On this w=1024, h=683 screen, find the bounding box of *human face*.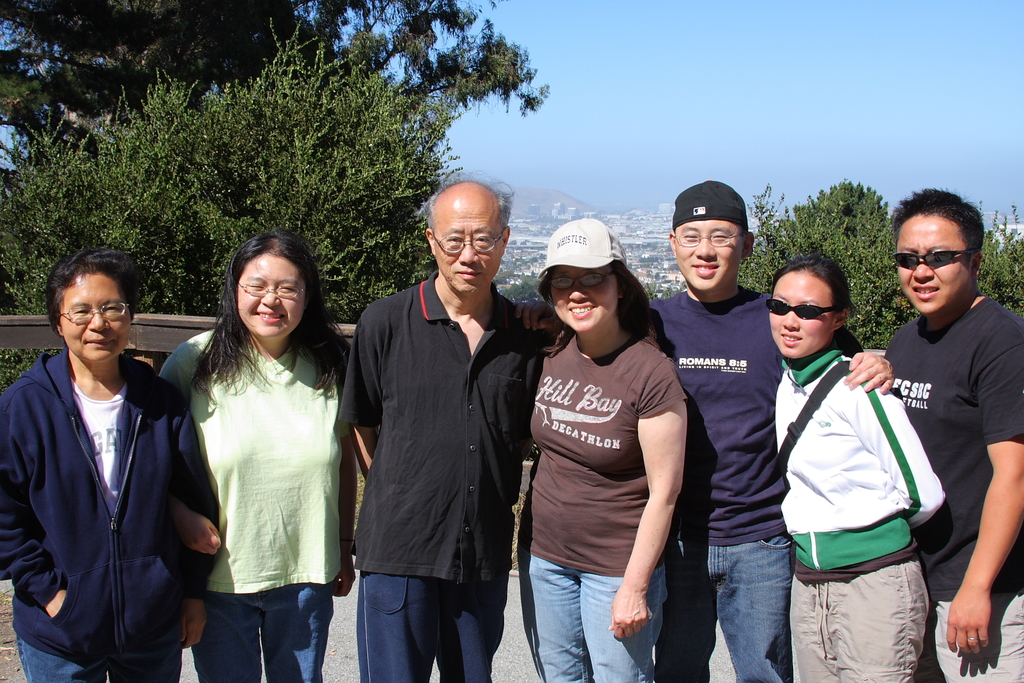
Bounding box: [x1=238, y1=258, x2=308, y2=340].
